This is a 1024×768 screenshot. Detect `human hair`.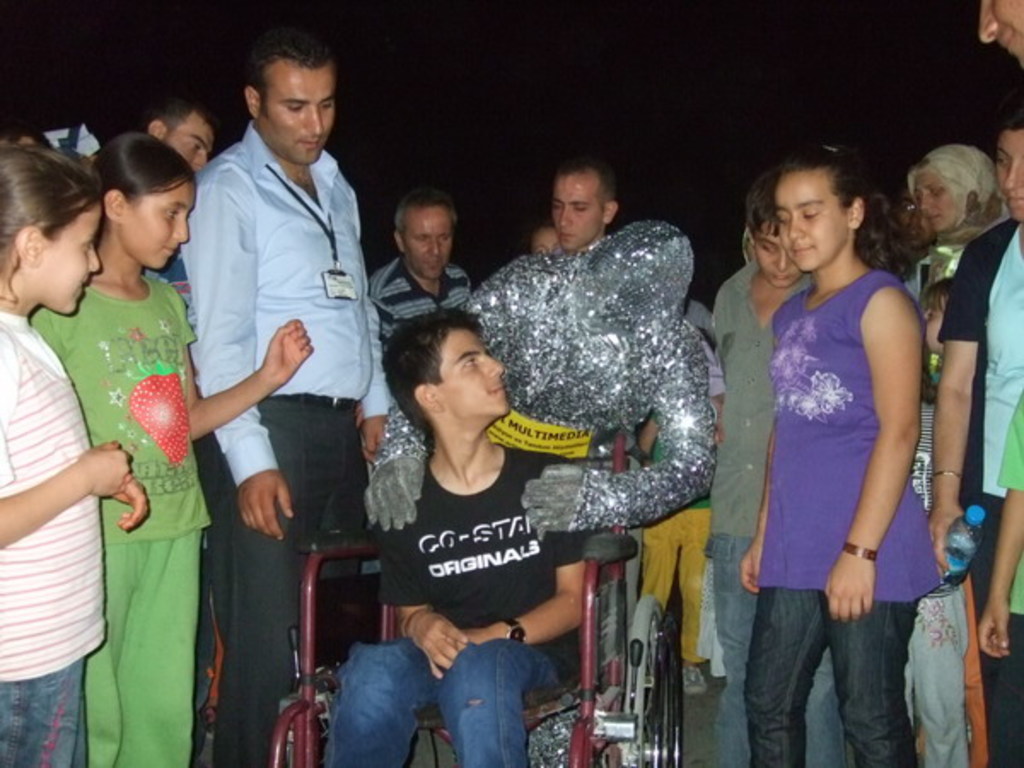
bbox=(0, 142, 104, 309).
